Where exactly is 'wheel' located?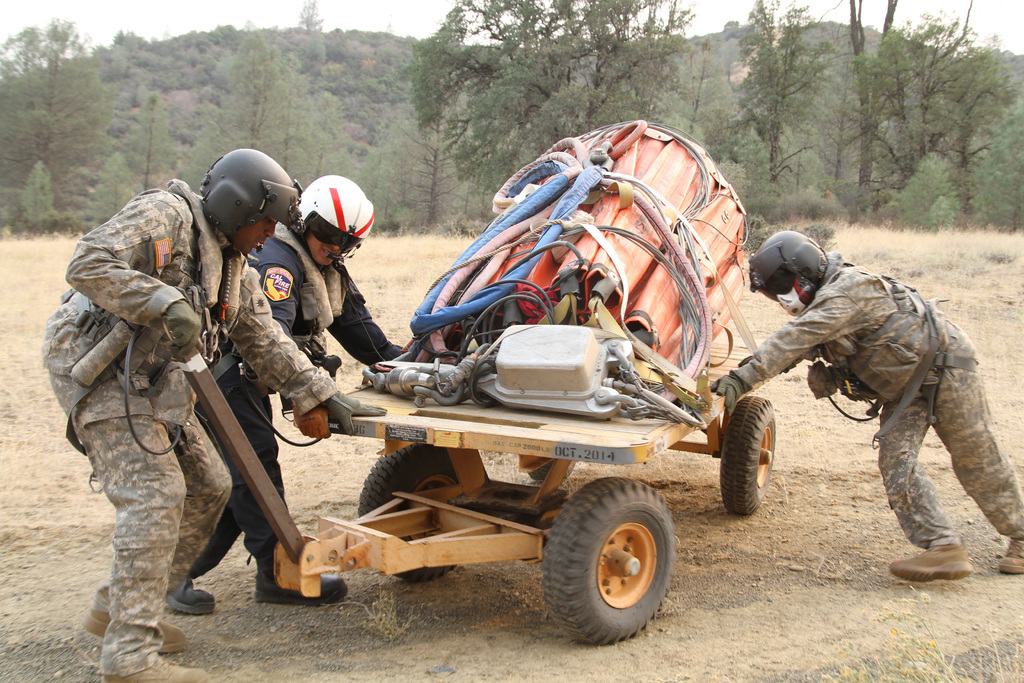
Its bounding box is [360, 441, 462, 584].
